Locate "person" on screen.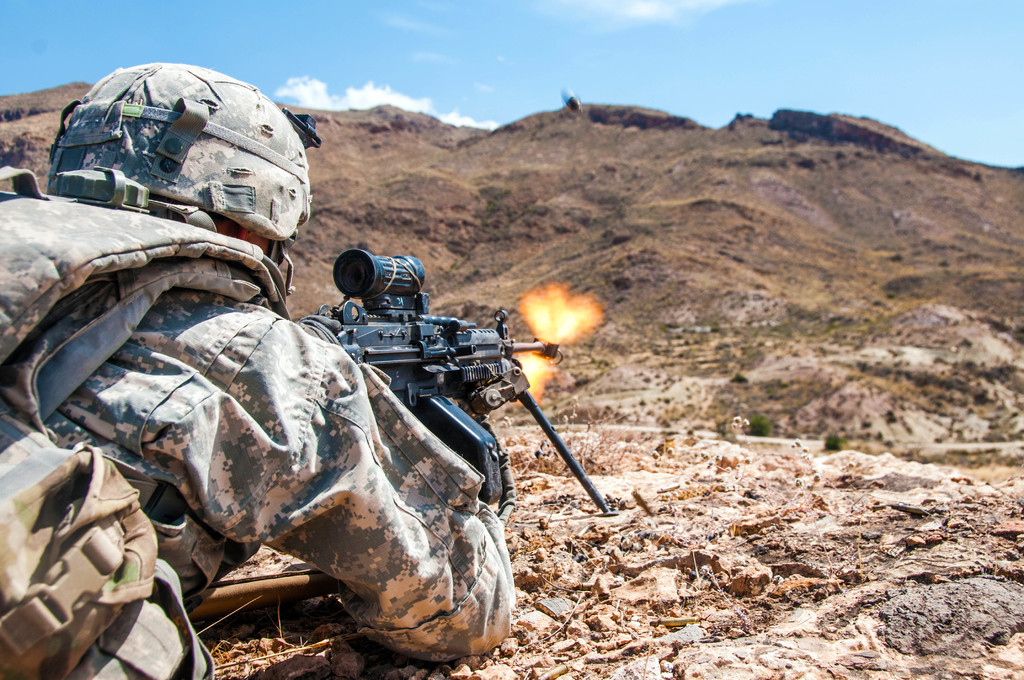
On screen at [103,134,586,679].
